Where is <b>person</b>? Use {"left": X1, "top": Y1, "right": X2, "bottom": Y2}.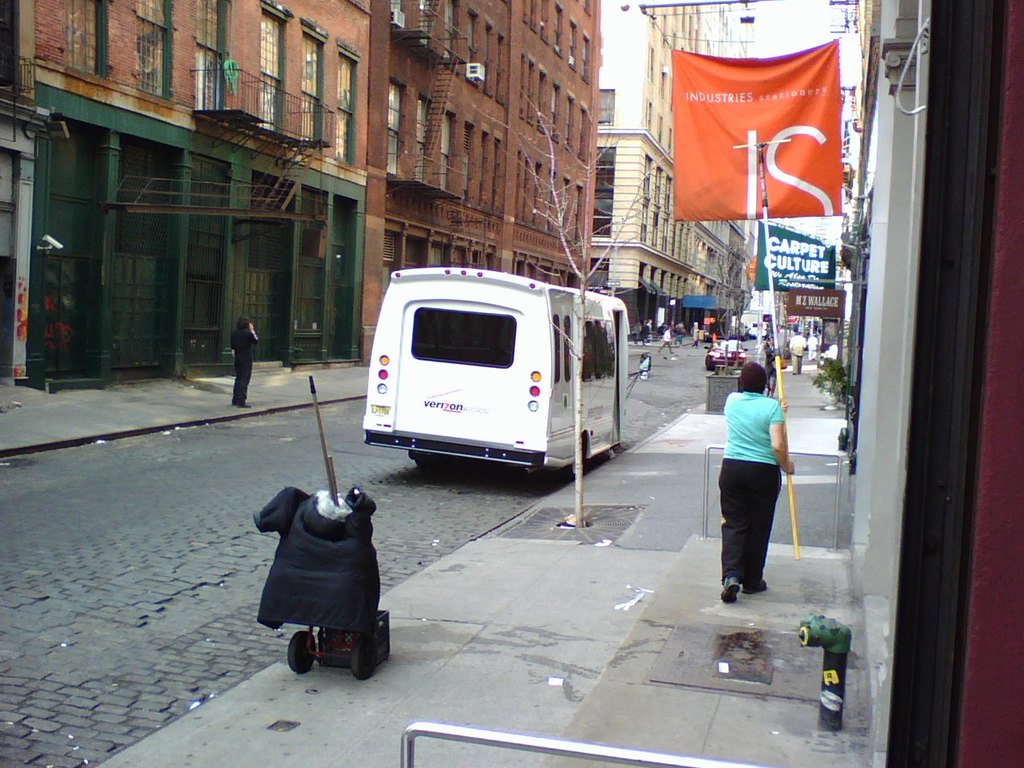
{"left": 807, "top": 332, "right": 818, "bottom": 360}.
